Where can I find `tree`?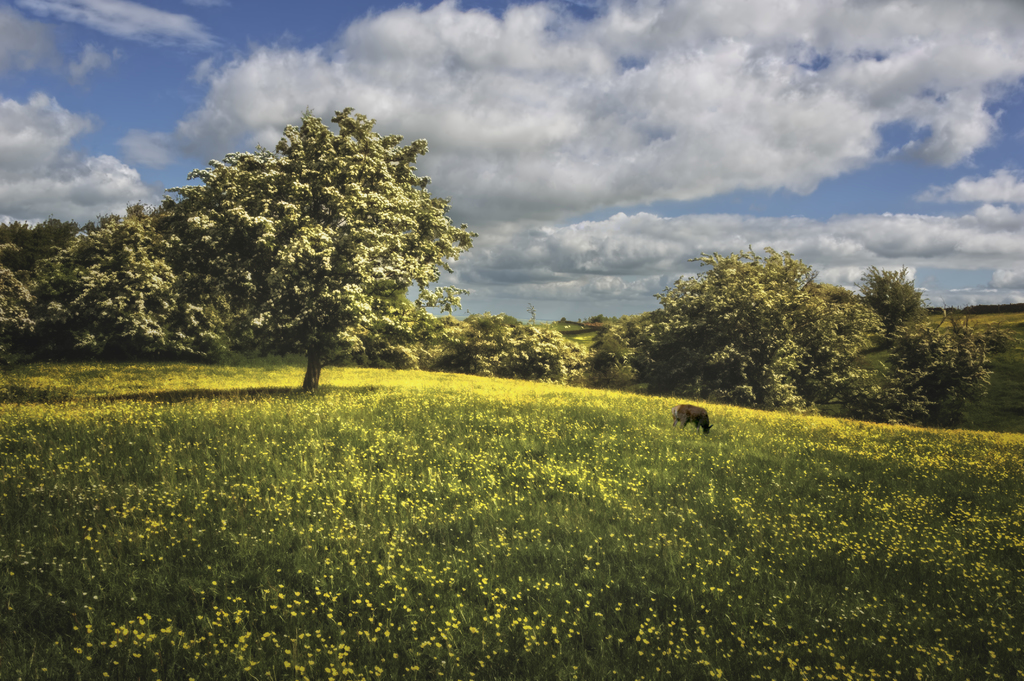
You can find it at (left=142, top=88, right=479, bottom=413).
